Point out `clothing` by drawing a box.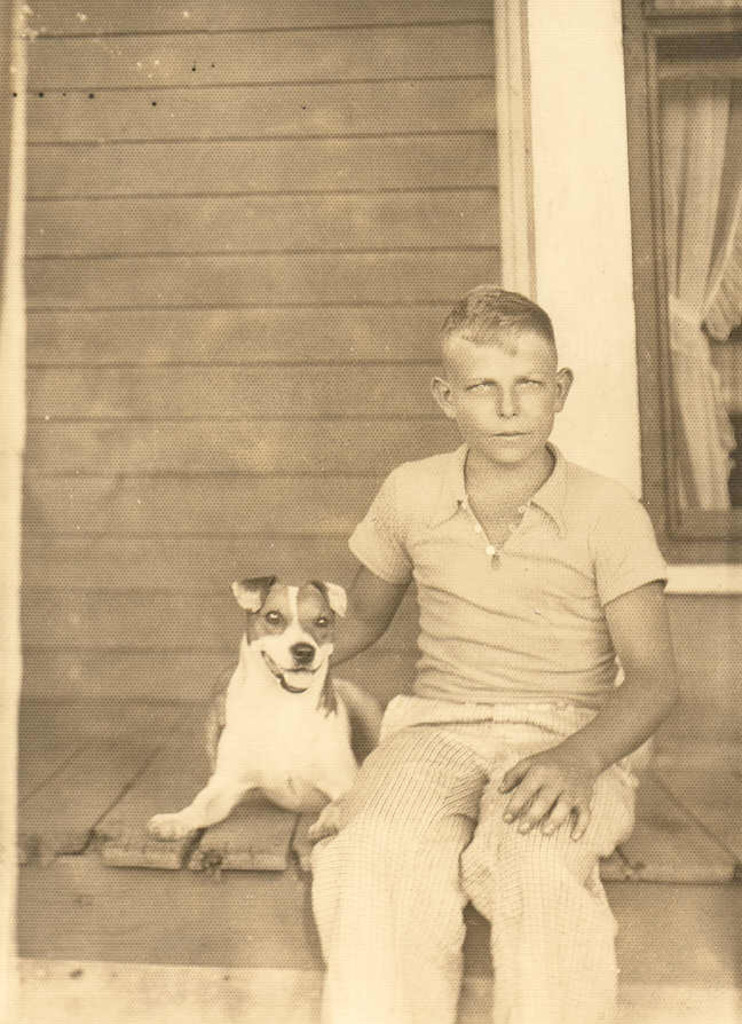
bbox(338, 412, 679, 946).
